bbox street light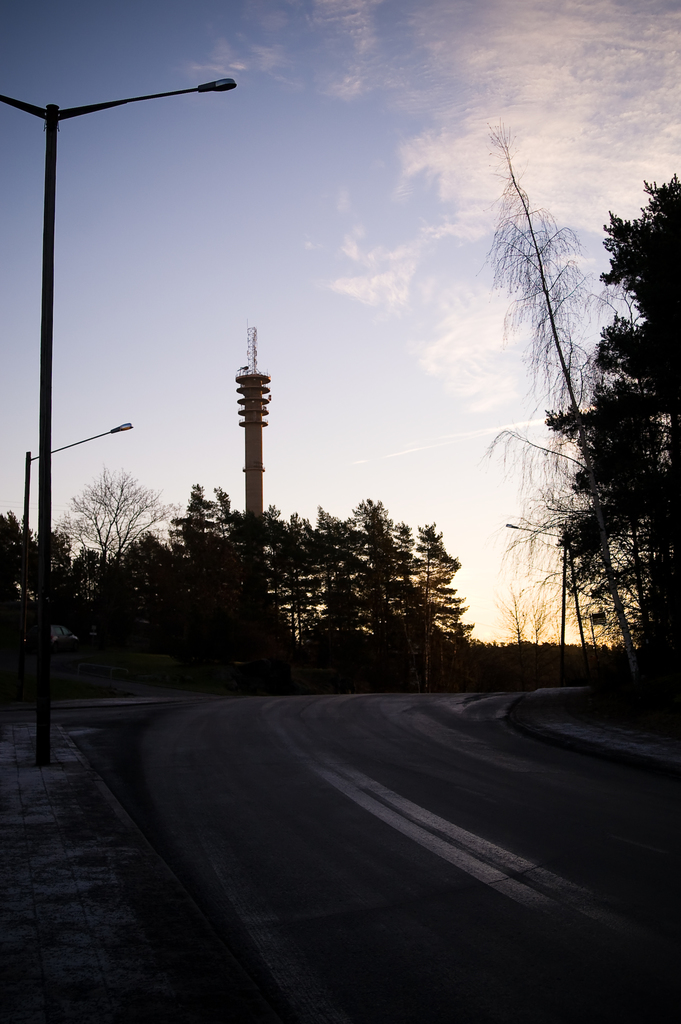
<region>507, 519, 569, 652</region>
